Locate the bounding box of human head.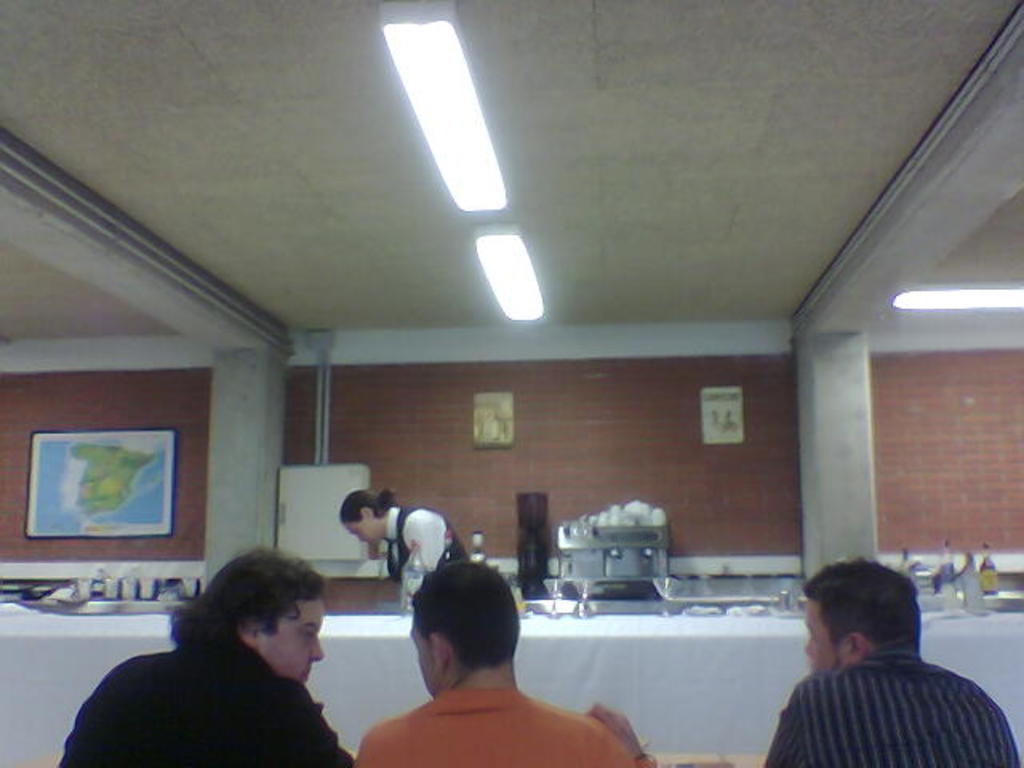
Bounding box: (x1=802, y1=557, x2=928, y2=677).
